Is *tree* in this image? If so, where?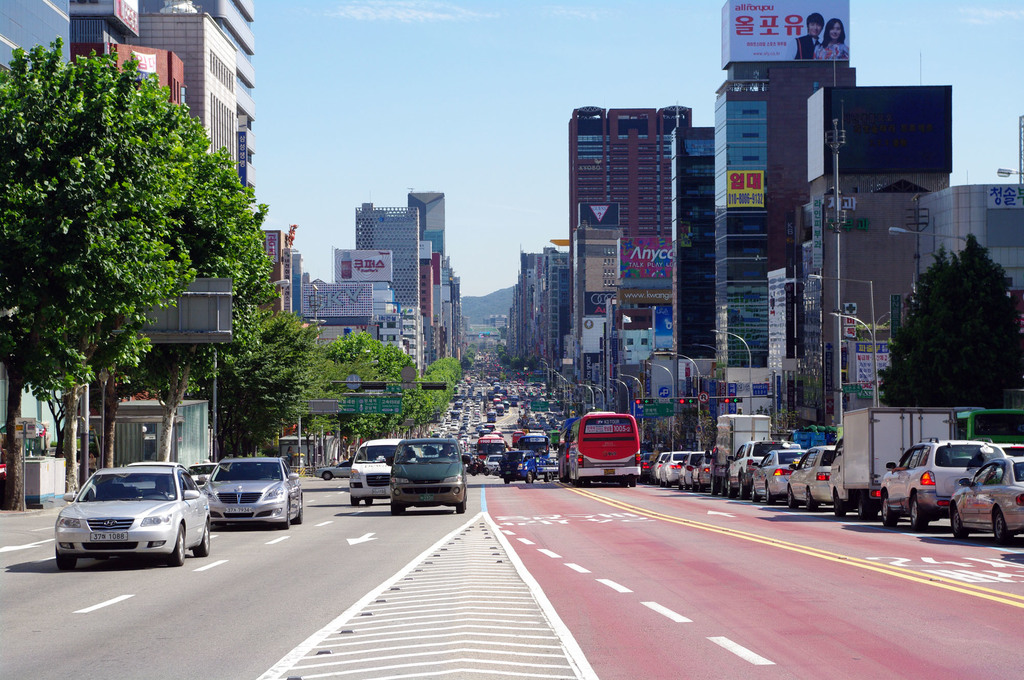
Yes, at l=639, t=416, r=671, b=447.
